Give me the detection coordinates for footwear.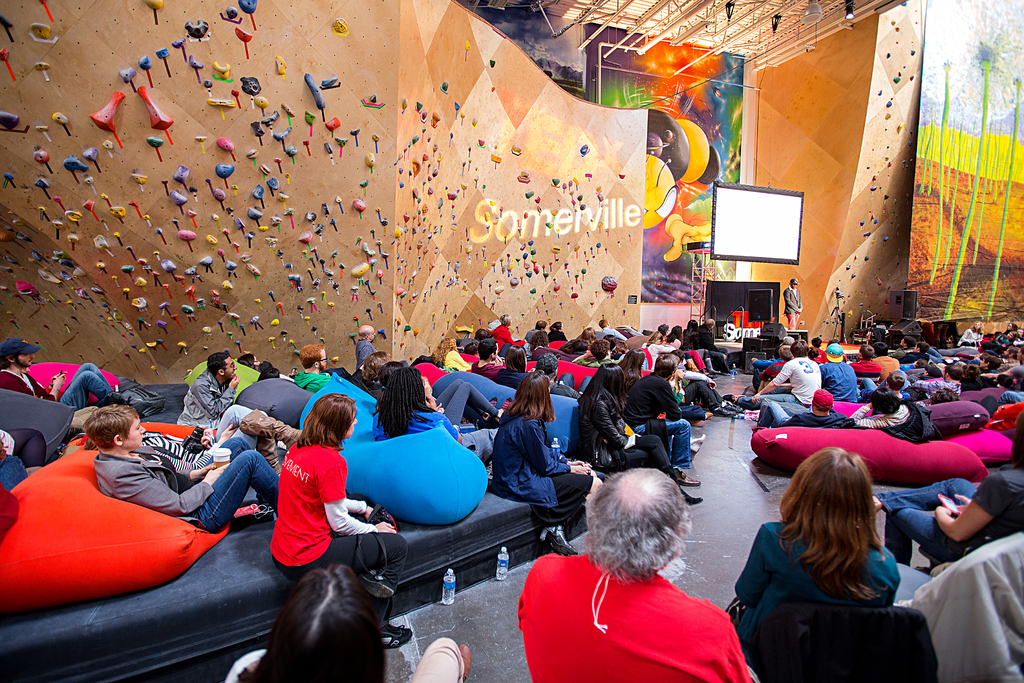
(left=356, top=566, right=396, bottom=600).
